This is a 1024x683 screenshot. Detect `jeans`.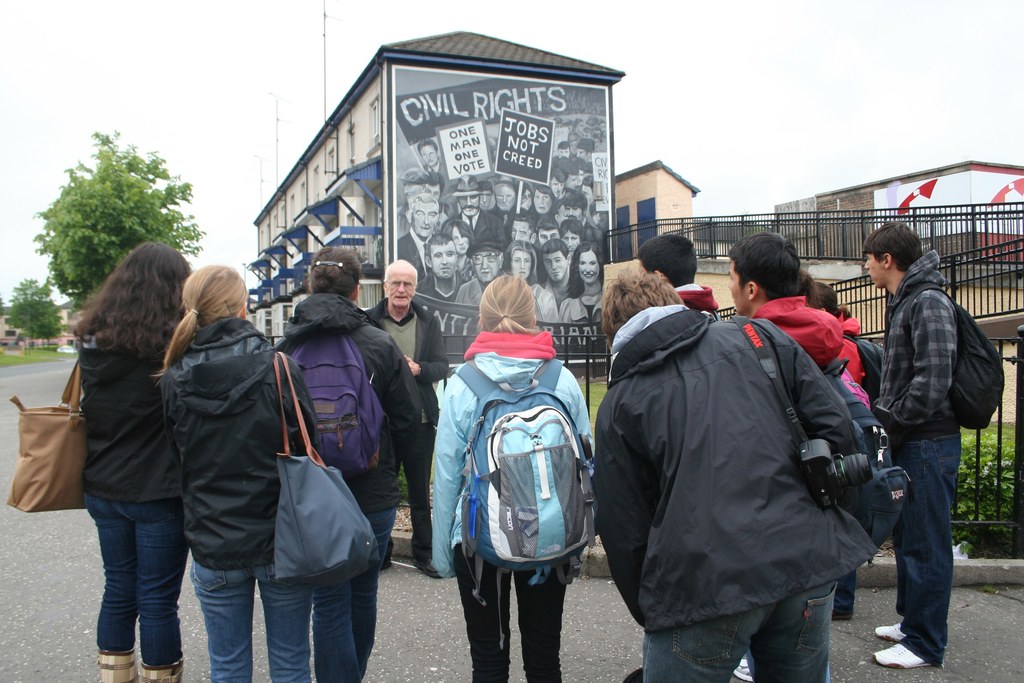
bbox=[82, 486, 191, 674].
